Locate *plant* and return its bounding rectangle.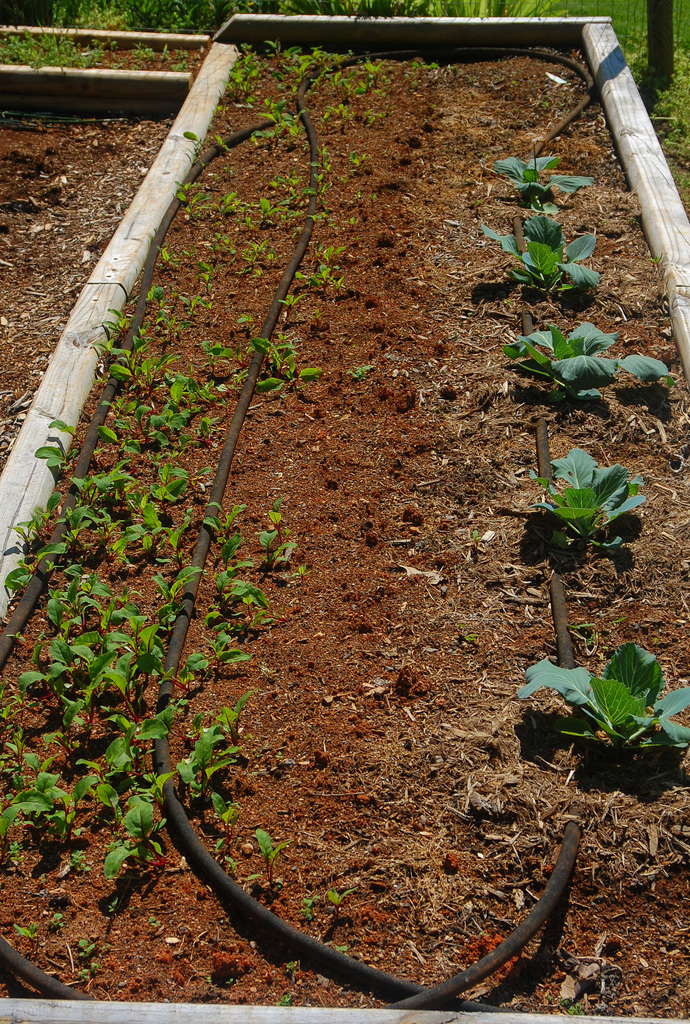
479:207:609:292.
